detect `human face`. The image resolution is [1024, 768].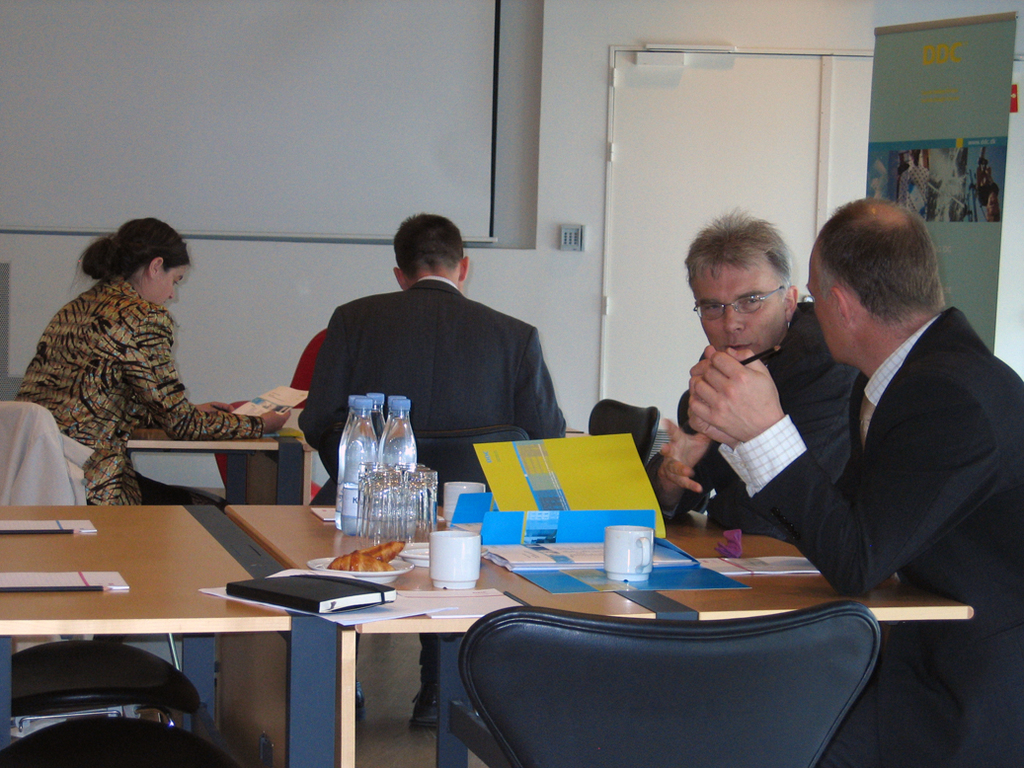
<region>805, 251, 849, 361</region>.
